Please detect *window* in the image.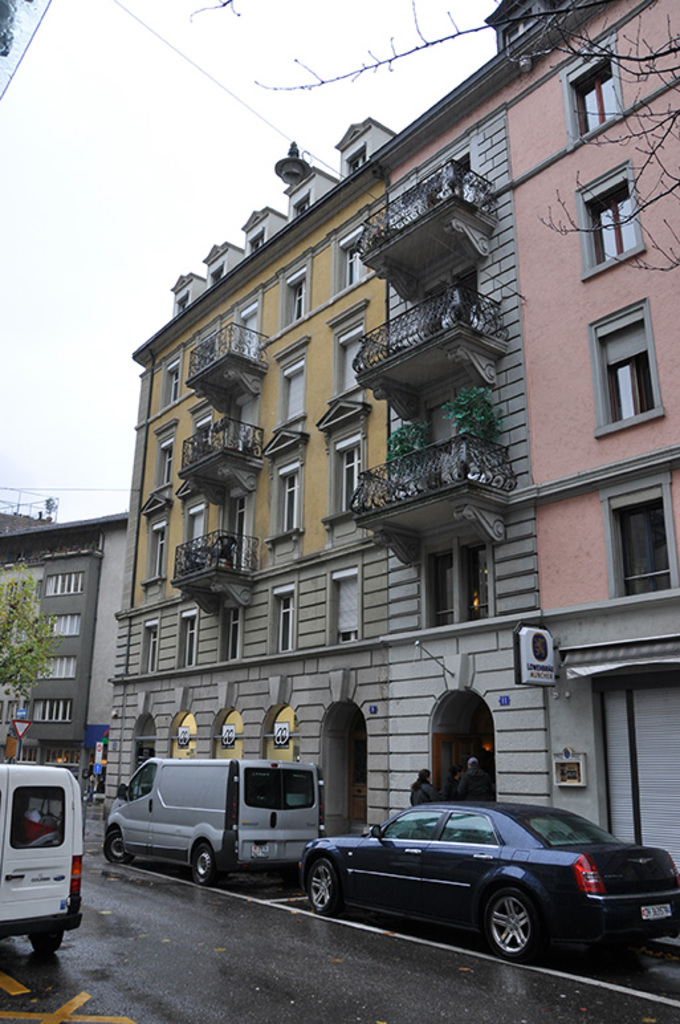
box=[221, 609, 239, 655].
